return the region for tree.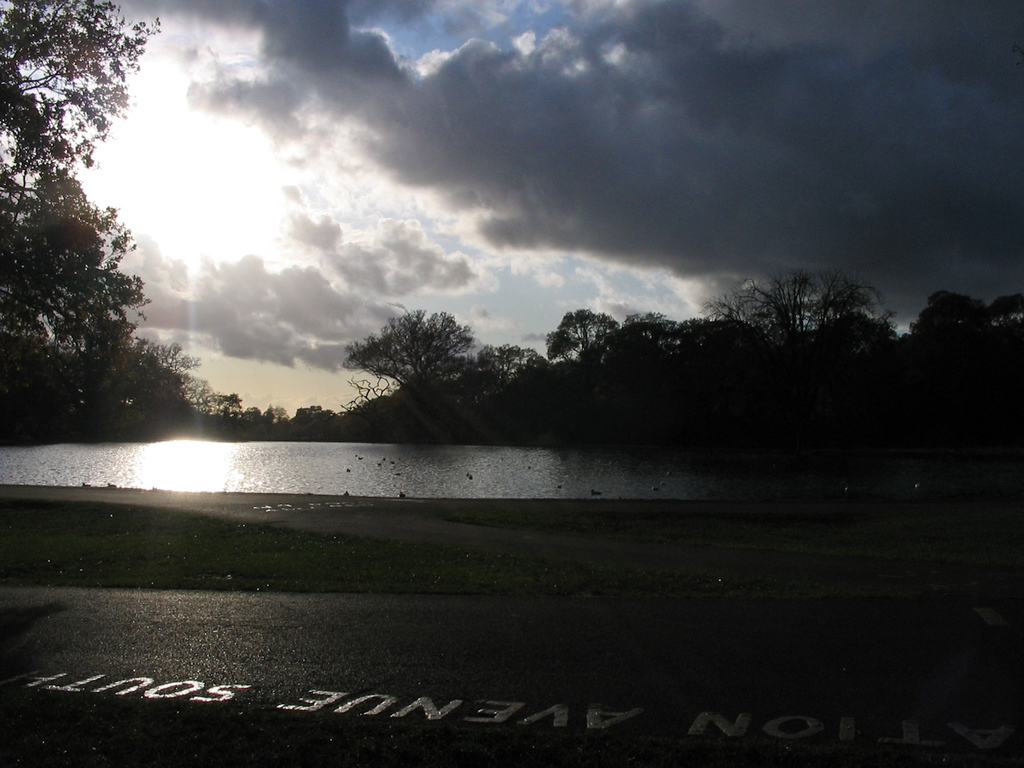
292 400 363 444.
